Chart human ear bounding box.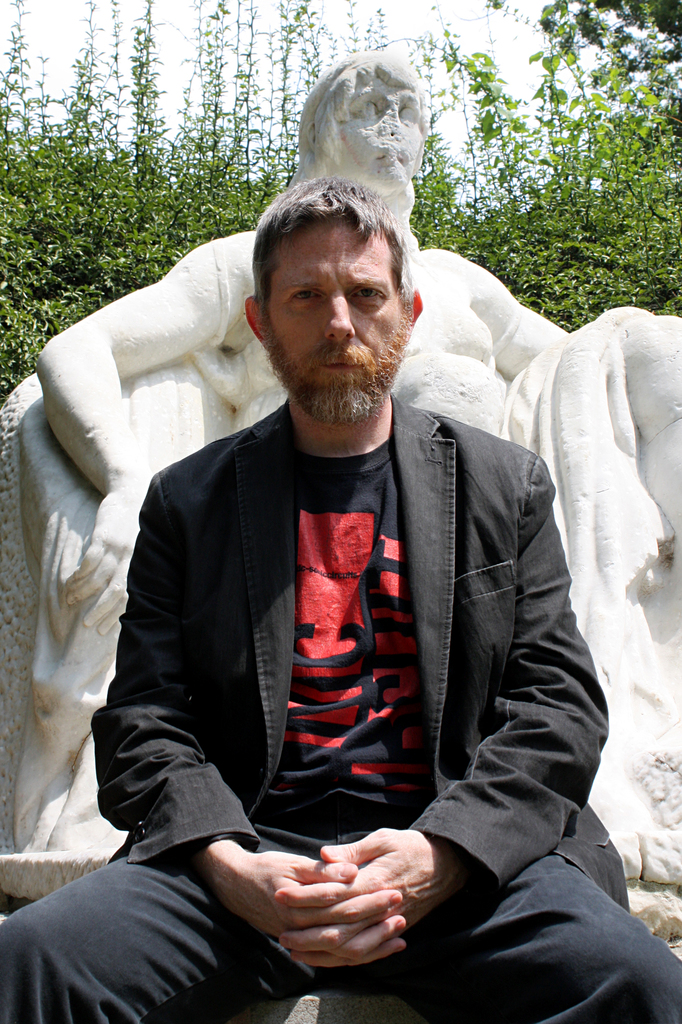
Charted: <bbox>244, 294, 266, 346</bbox>.
